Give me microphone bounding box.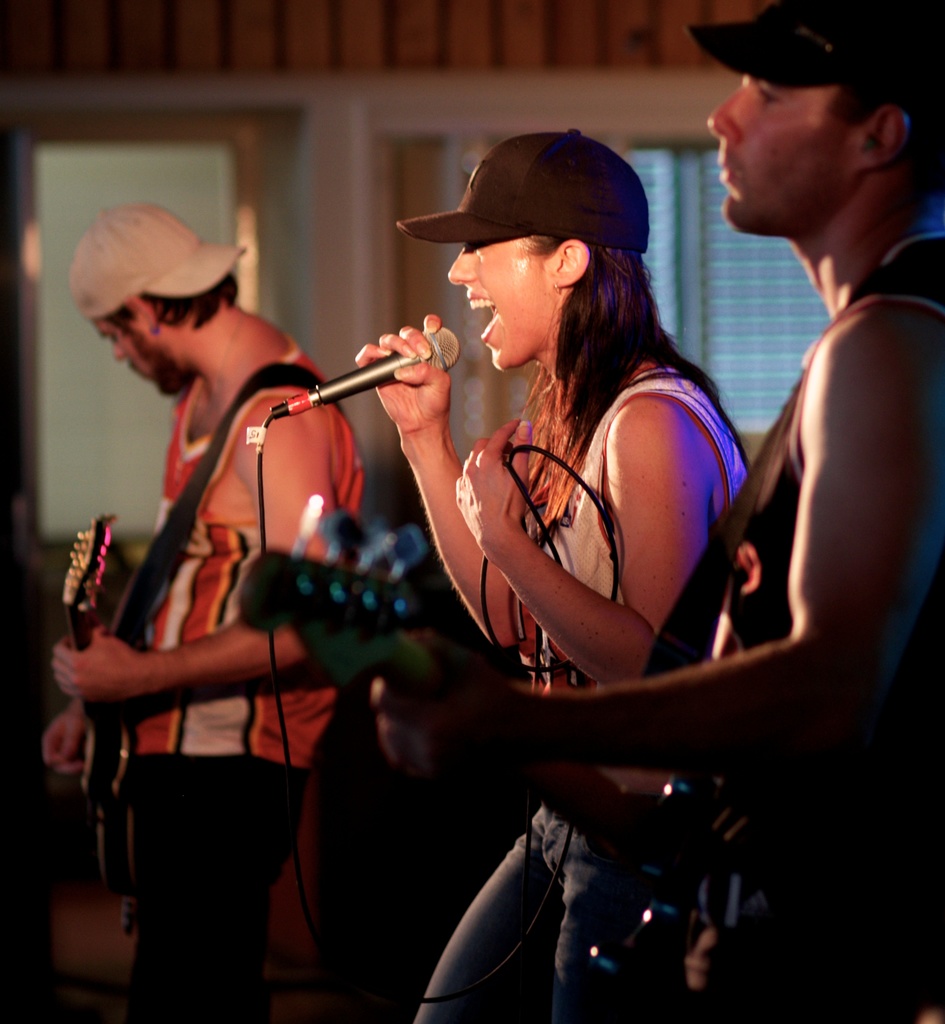
<bbox>268, 326, 461, 420</bbox>.
